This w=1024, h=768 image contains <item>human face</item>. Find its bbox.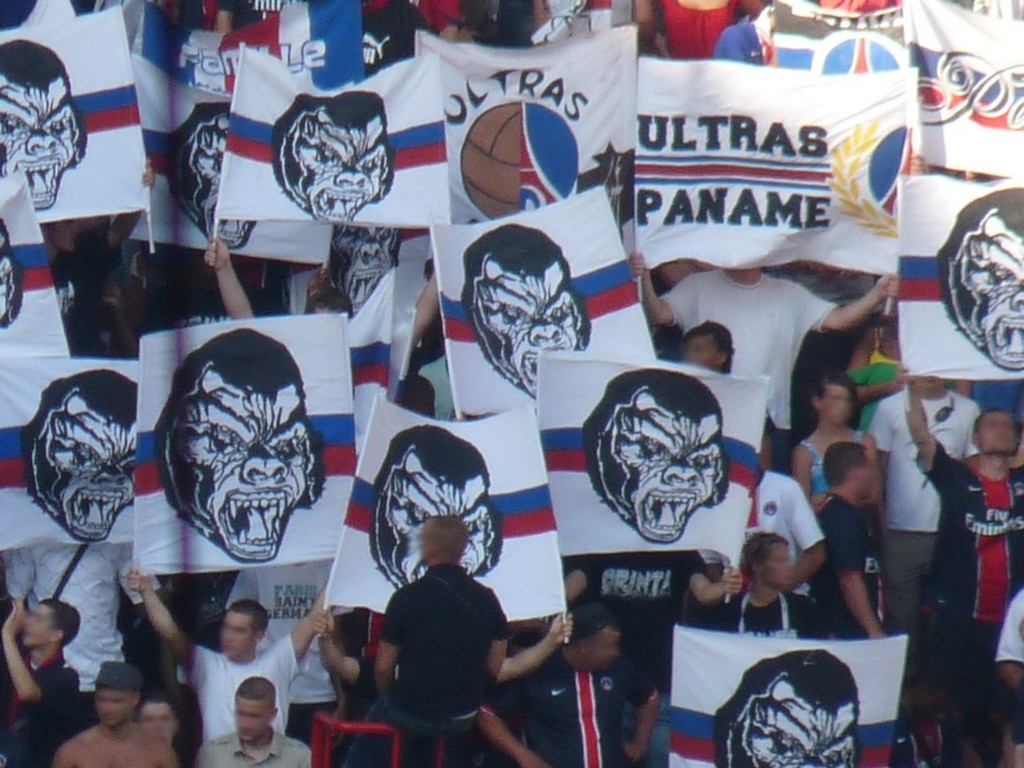
Rect(144, 708, 171, 748).
